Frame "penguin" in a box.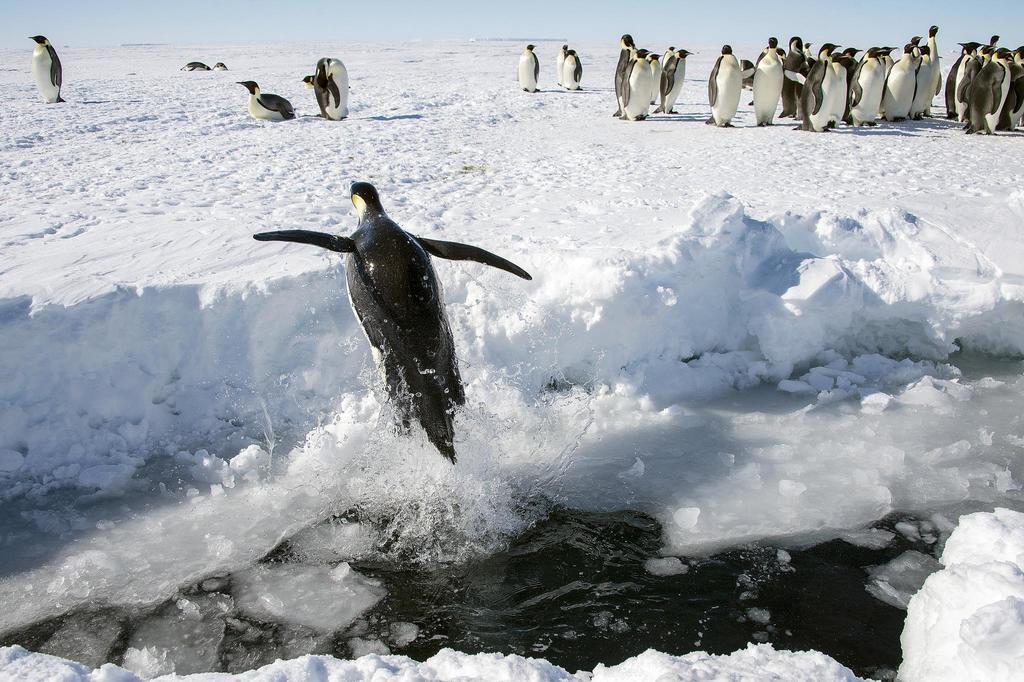
304:74:355:90.
